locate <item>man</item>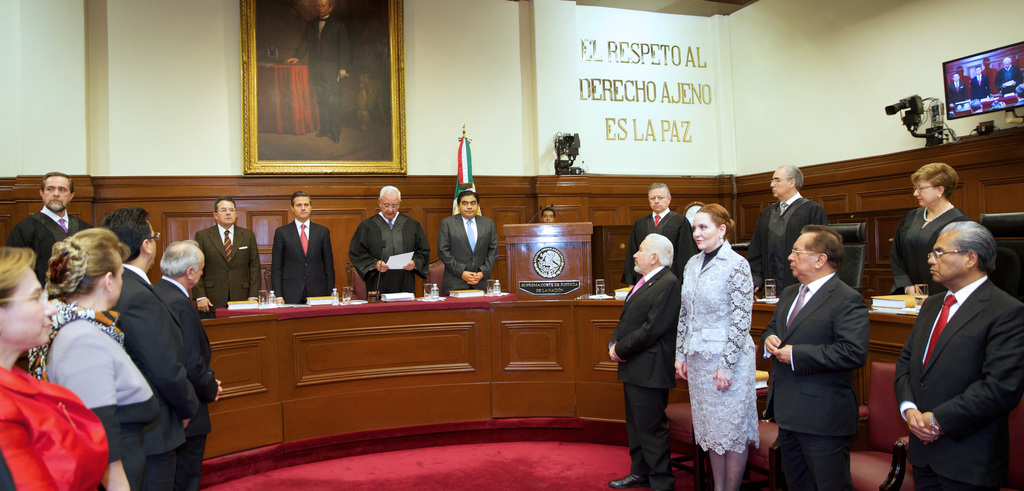
<bbox>8, 172, 94, 284</bbox>
